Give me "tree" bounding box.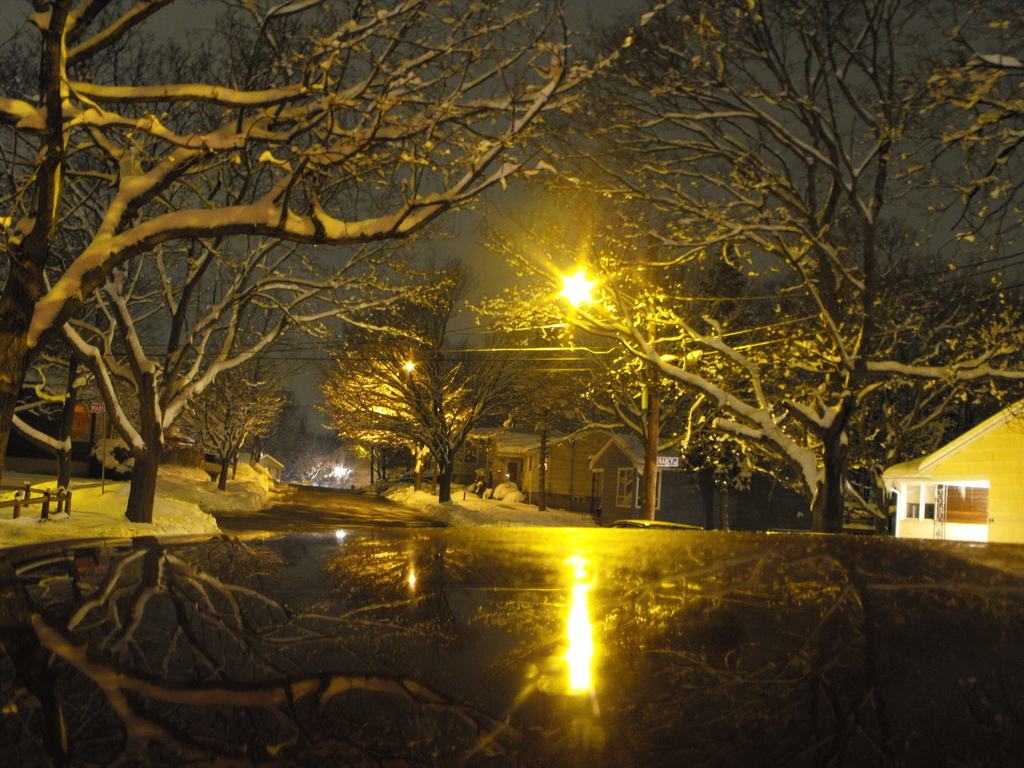
{"left": 13, "top": 0, "right": 940, "bottom": 542}.
